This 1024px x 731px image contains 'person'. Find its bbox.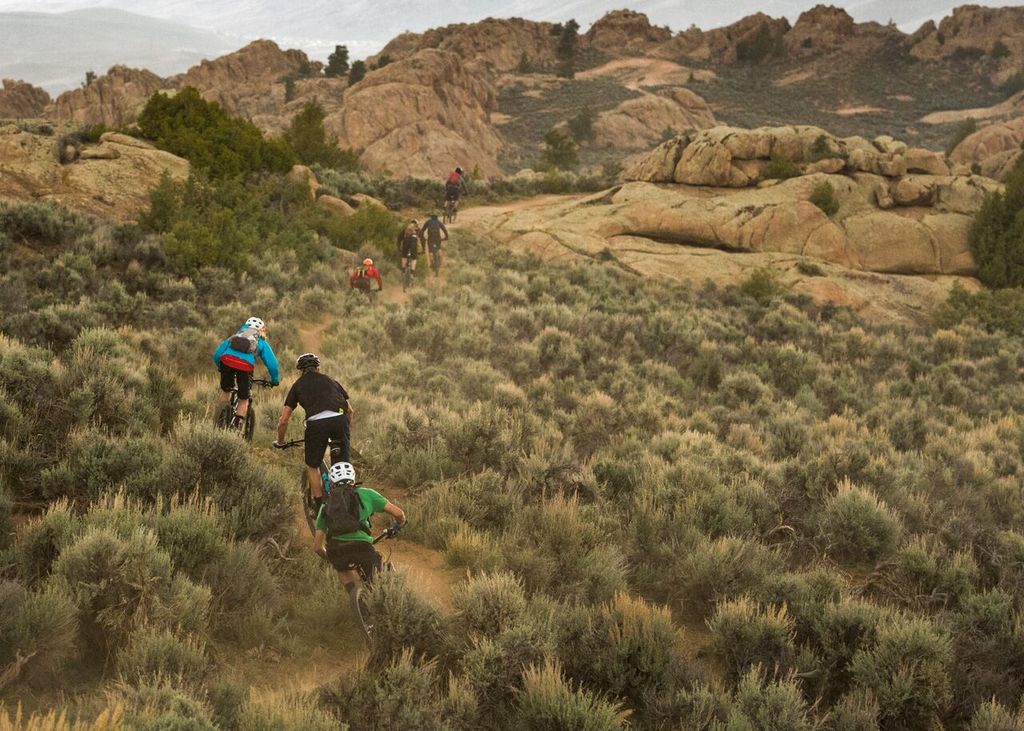
detection(209, 310, 282, 439).
